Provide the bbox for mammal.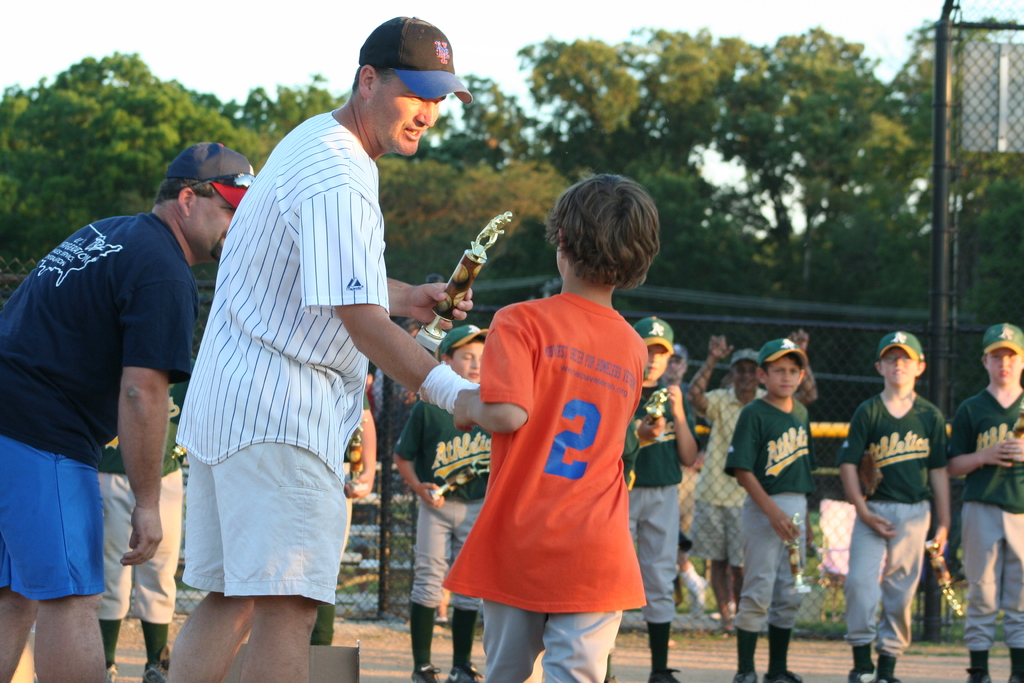
box(0, 145, 251, 682).
